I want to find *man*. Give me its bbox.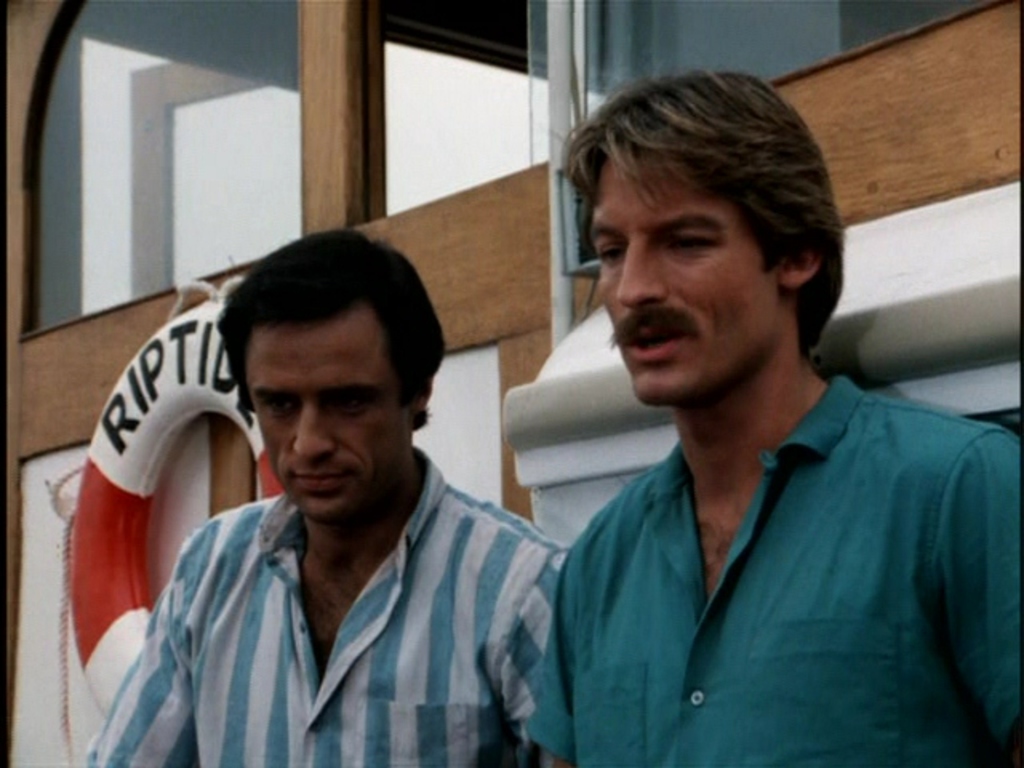
box=[538, 66, 1022, 766].
